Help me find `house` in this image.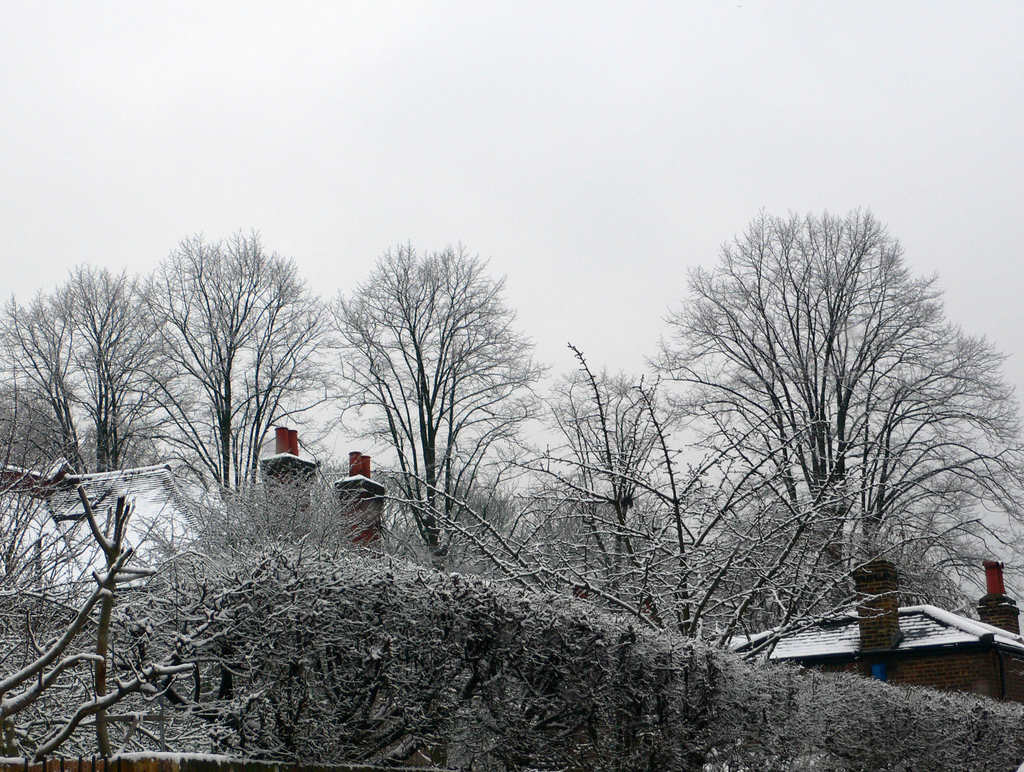
Found it: x1=712, y1=547, x2=1023, y2=709.
